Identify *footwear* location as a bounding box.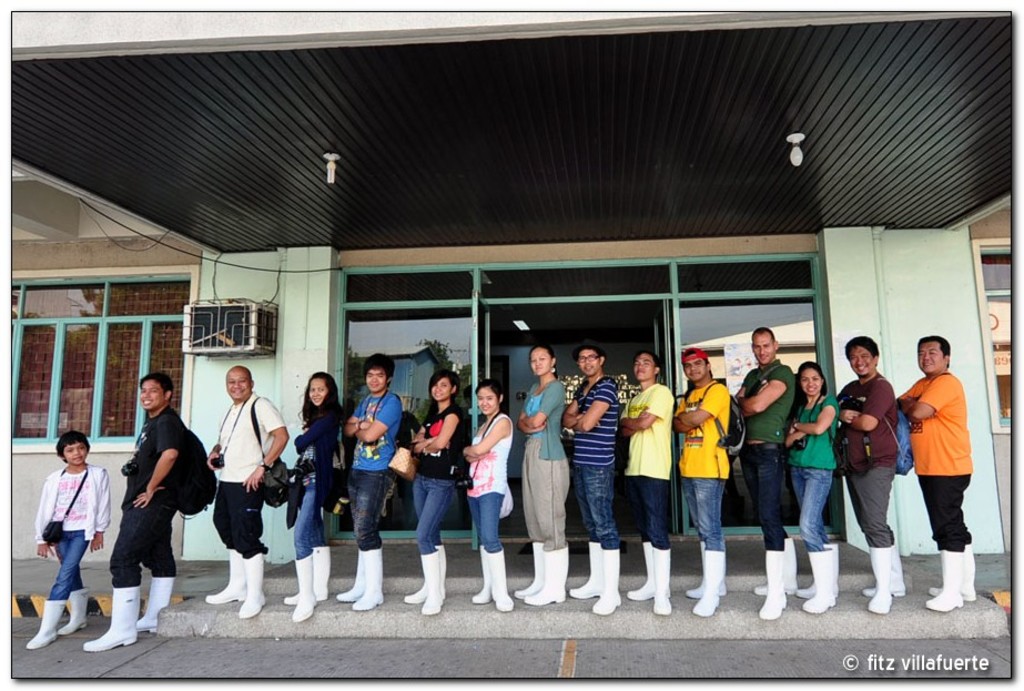
925:546:975:607.
